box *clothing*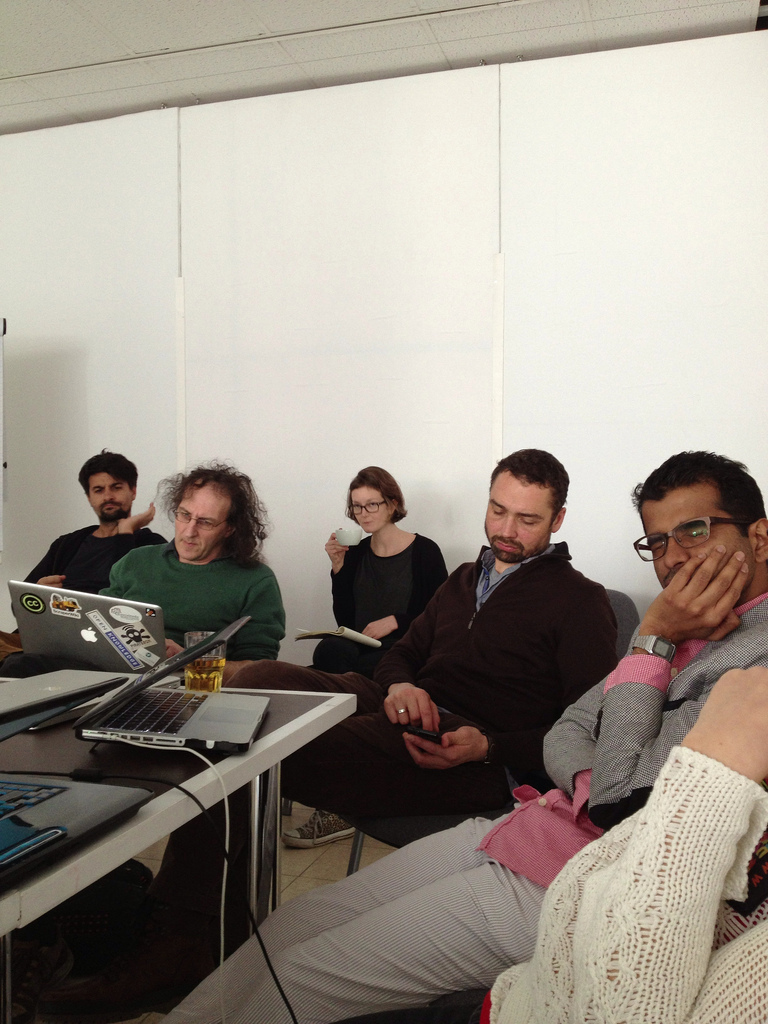
<box>312,540,440,703</box>
